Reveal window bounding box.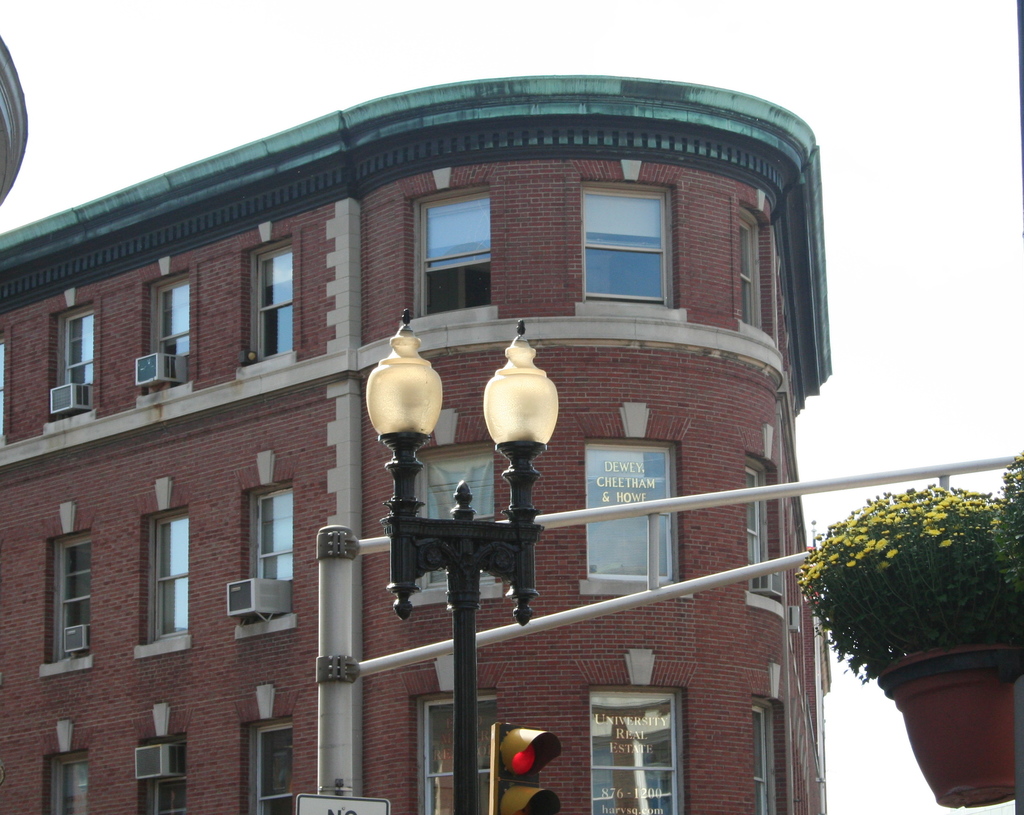
Revealed: rect(745, 452, 774, 597).
